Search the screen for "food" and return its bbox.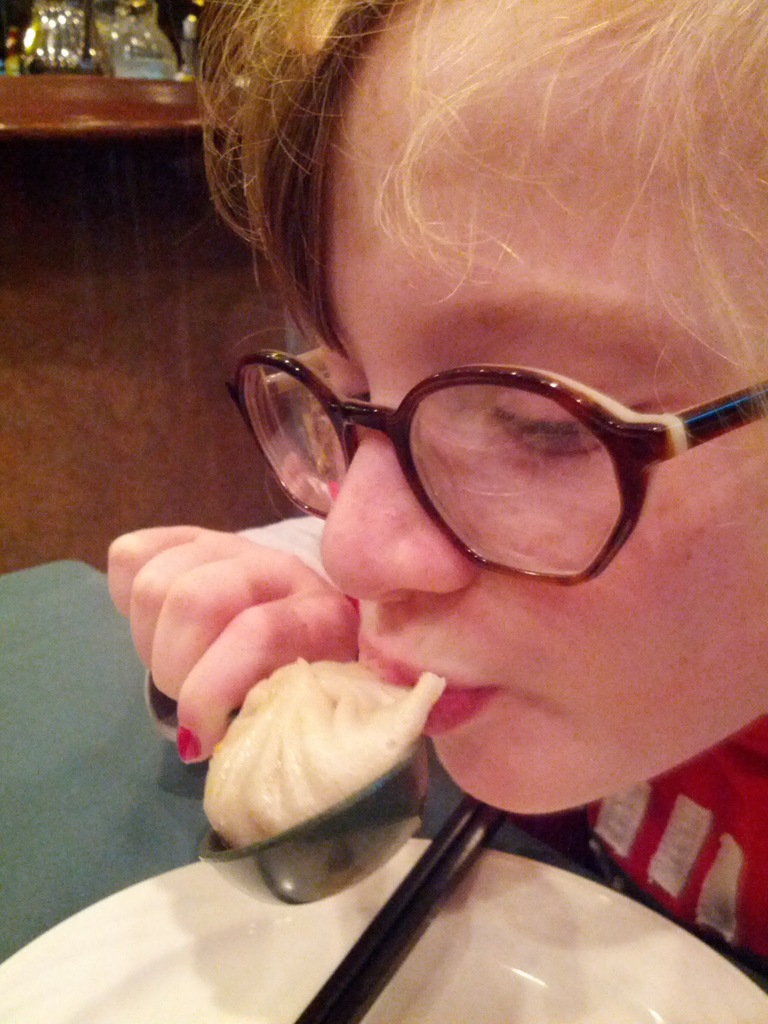
Found: bbox(211, 660, 452, 858).
